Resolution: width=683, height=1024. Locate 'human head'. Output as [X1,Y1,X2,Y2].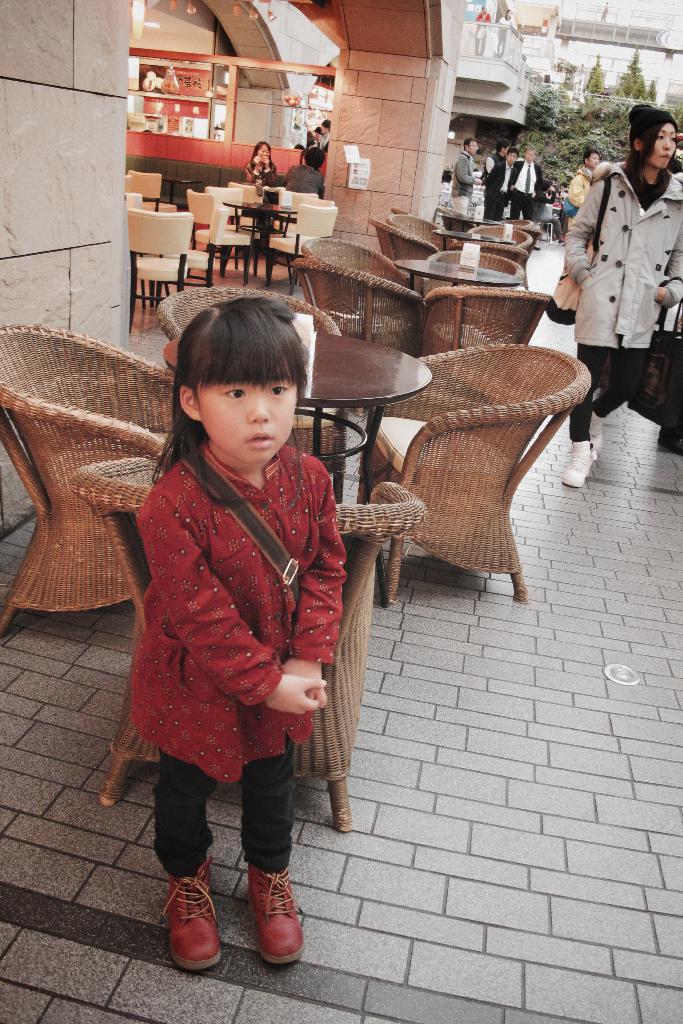
[318,116,333,134].
